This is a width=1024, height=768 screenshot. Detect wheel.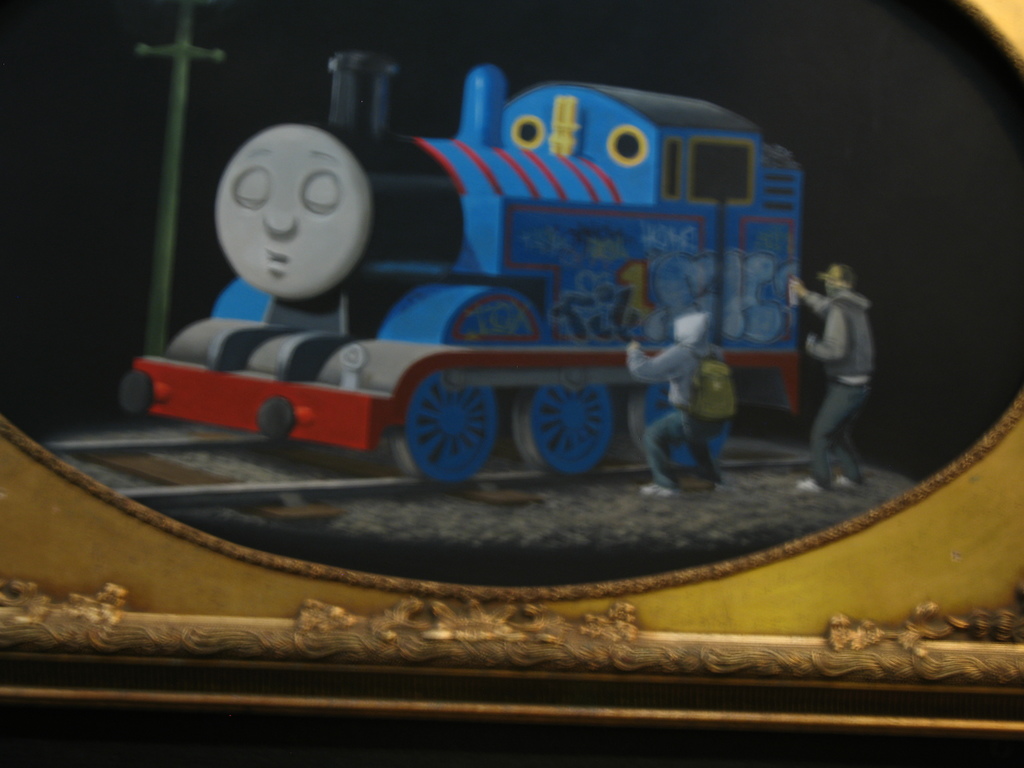
Rect(636, 373, 731, 467).
